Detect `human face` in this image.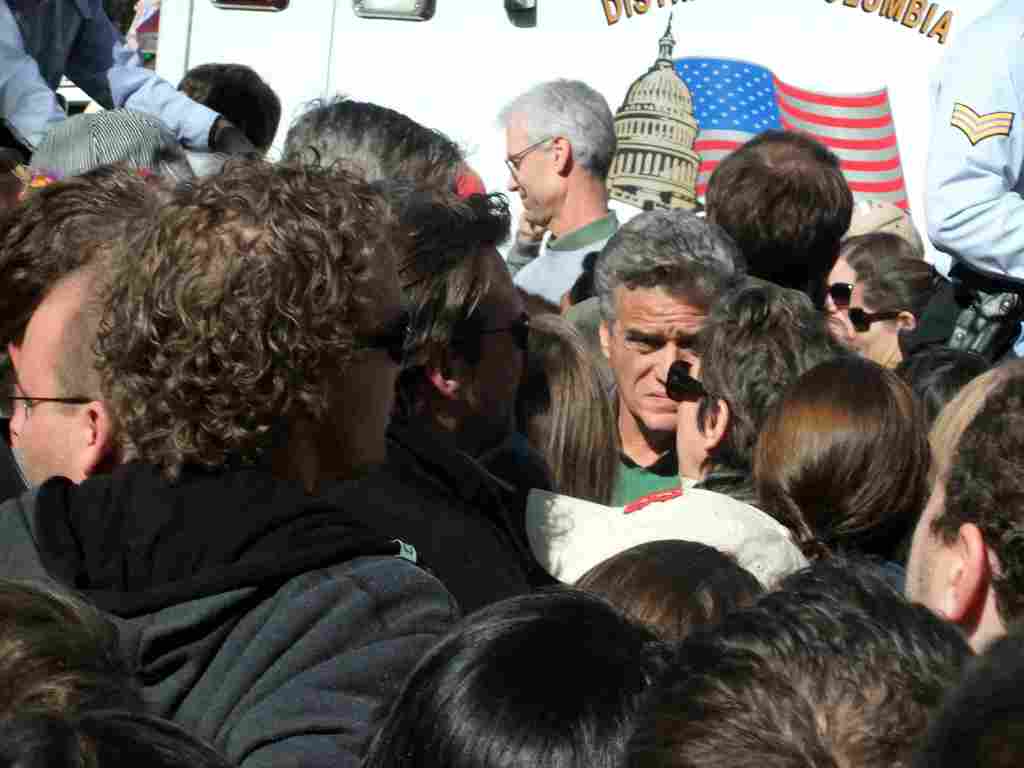
Detection: 823/257/855/331.
